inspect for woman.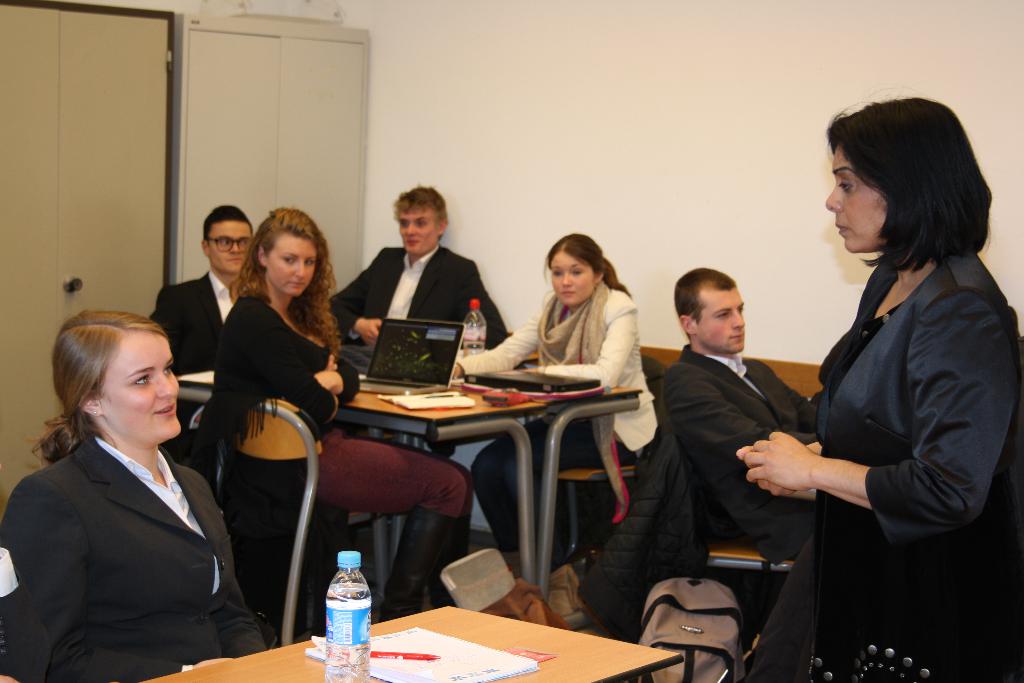
Inspection: x1=733 y1=94 x2=1023 y2=682.
